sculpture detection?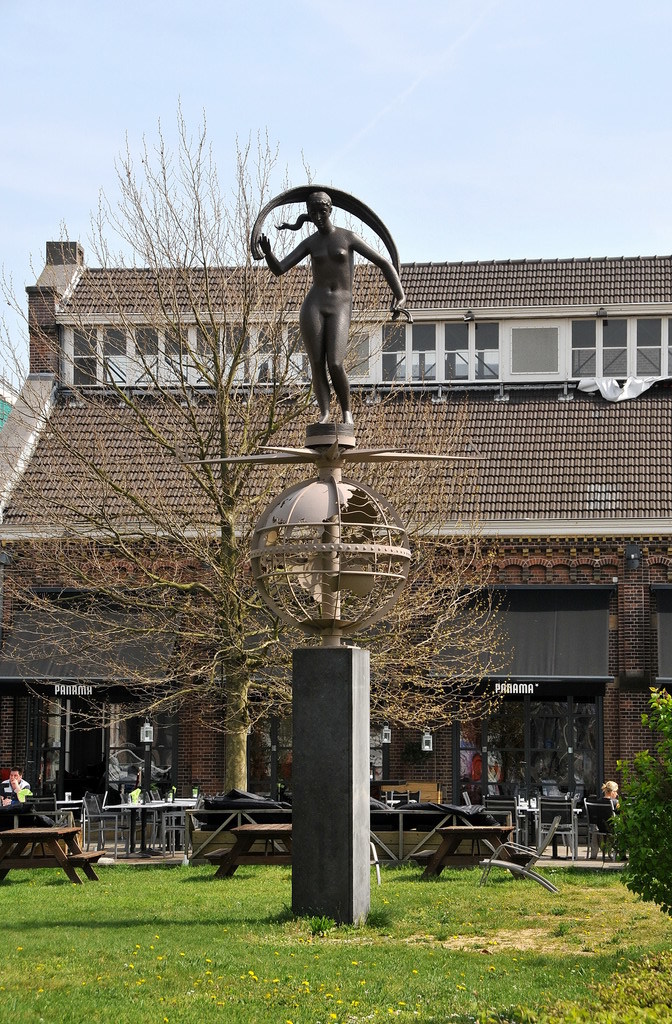
[left=256, top=169, right=410, bottom=435]
